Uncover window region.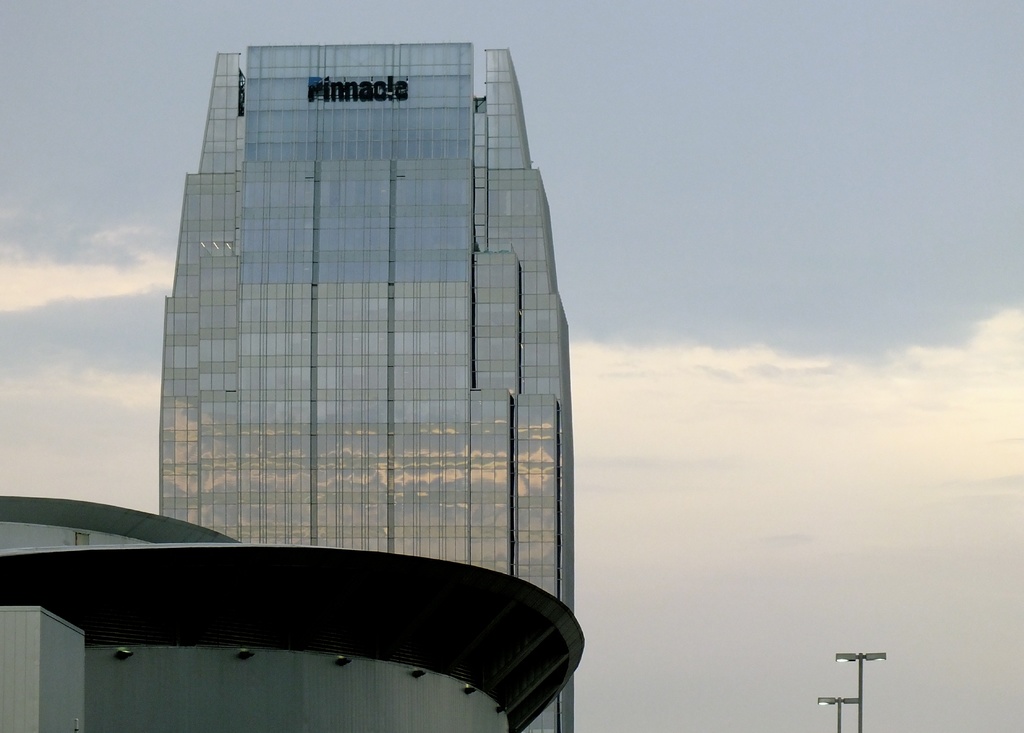
Uncovered: select_region(75, 531, 89, 544).
